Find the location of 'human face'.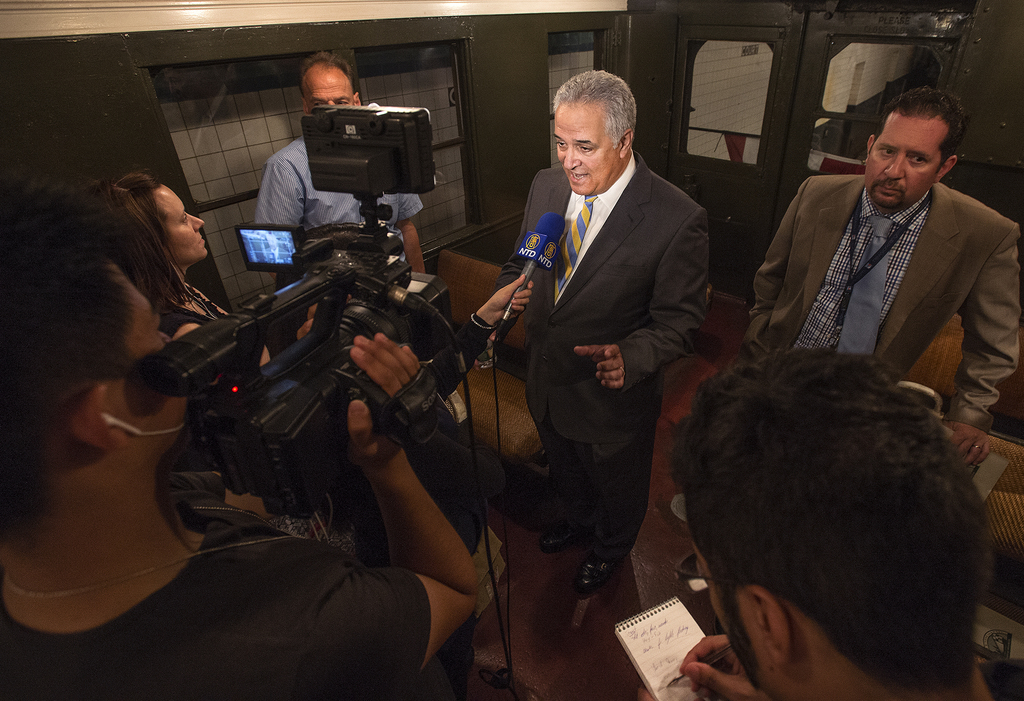
Location: (115, 267, 194, 452).
